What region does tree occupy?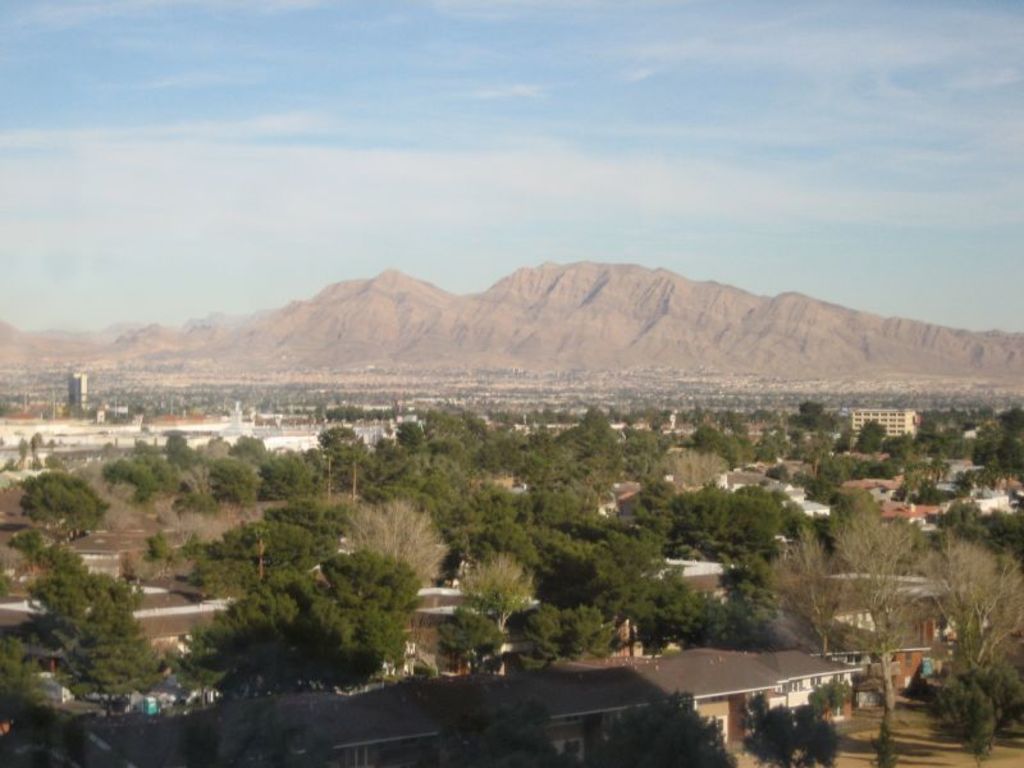
184, 563, 385, 695.
